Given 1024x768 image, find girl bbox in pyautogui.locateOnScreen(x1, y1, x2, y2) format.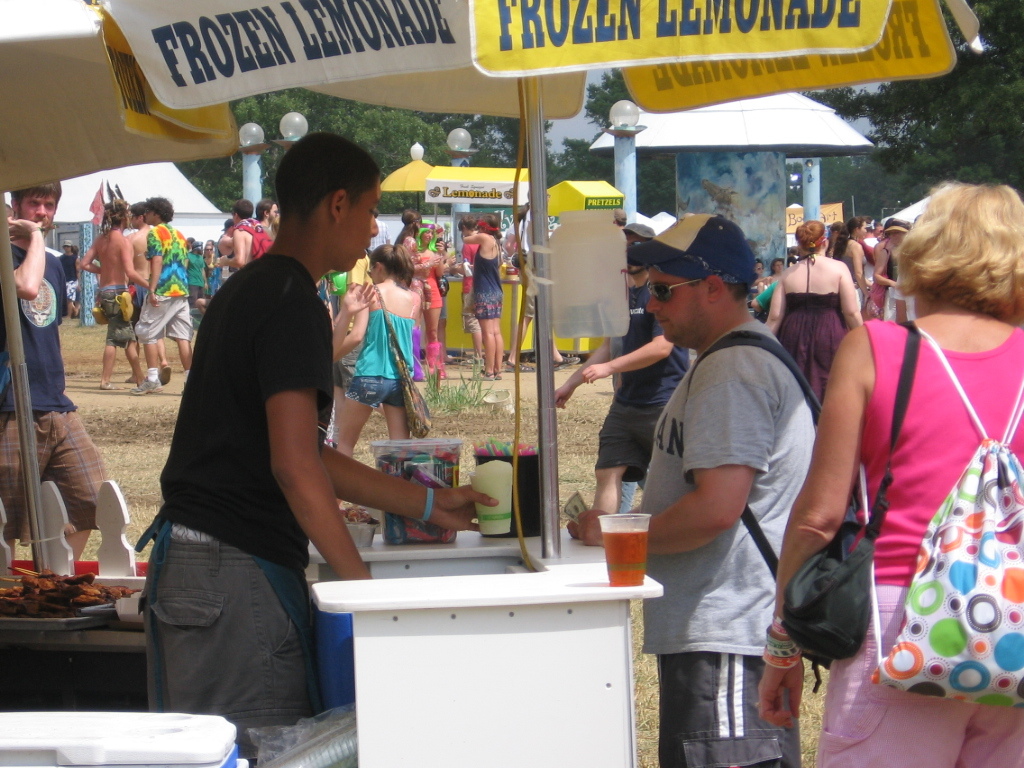
pyautogui.locateOnScreen(459, 212, 505, 383).
